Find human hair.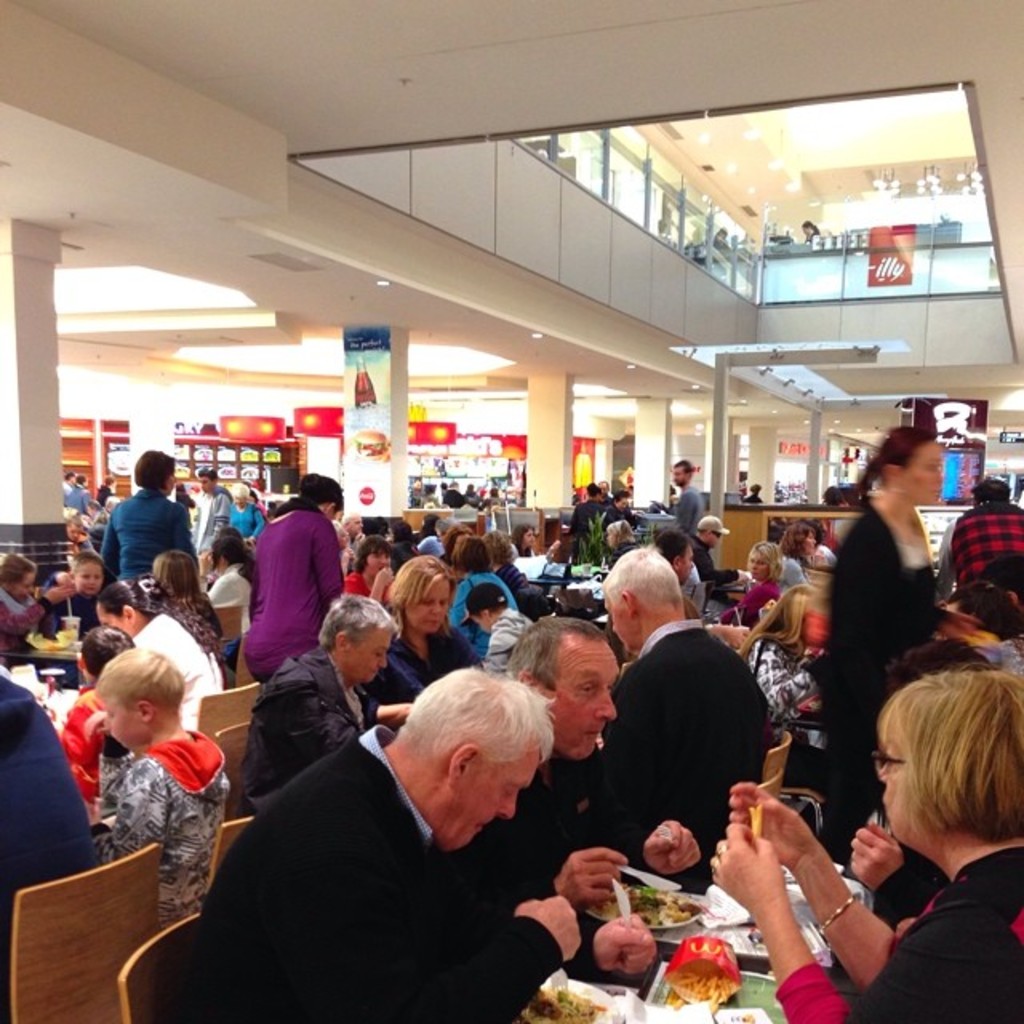
<region>432, 517, 466, 549</region>.
